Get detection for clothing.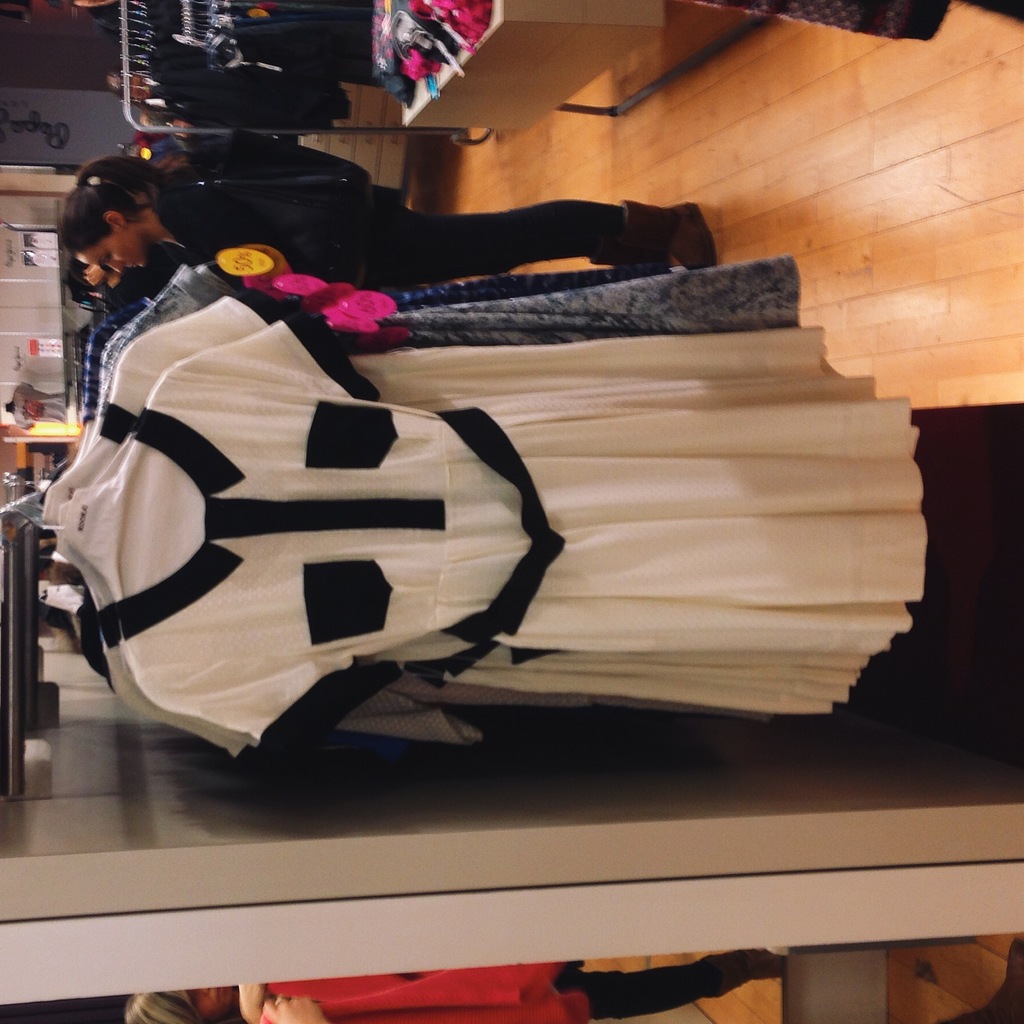
Detection: <box>170,85,338,120</box>.
